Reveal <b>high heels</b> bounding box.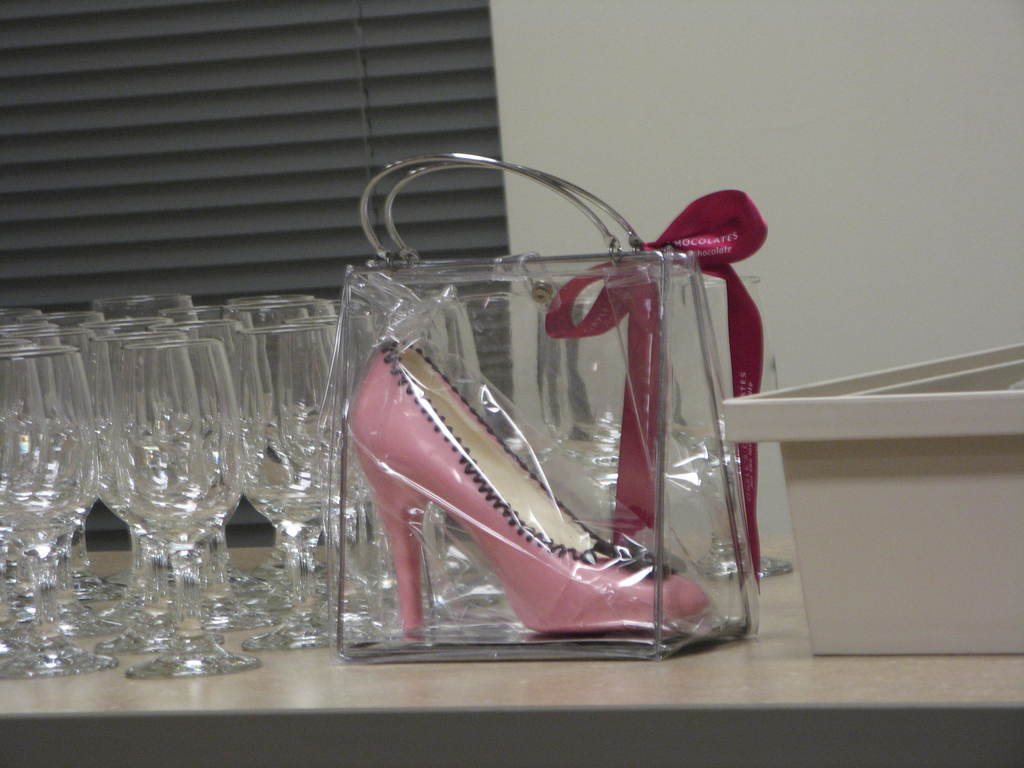
Revealed: <box>350,326,707,634</box>.
